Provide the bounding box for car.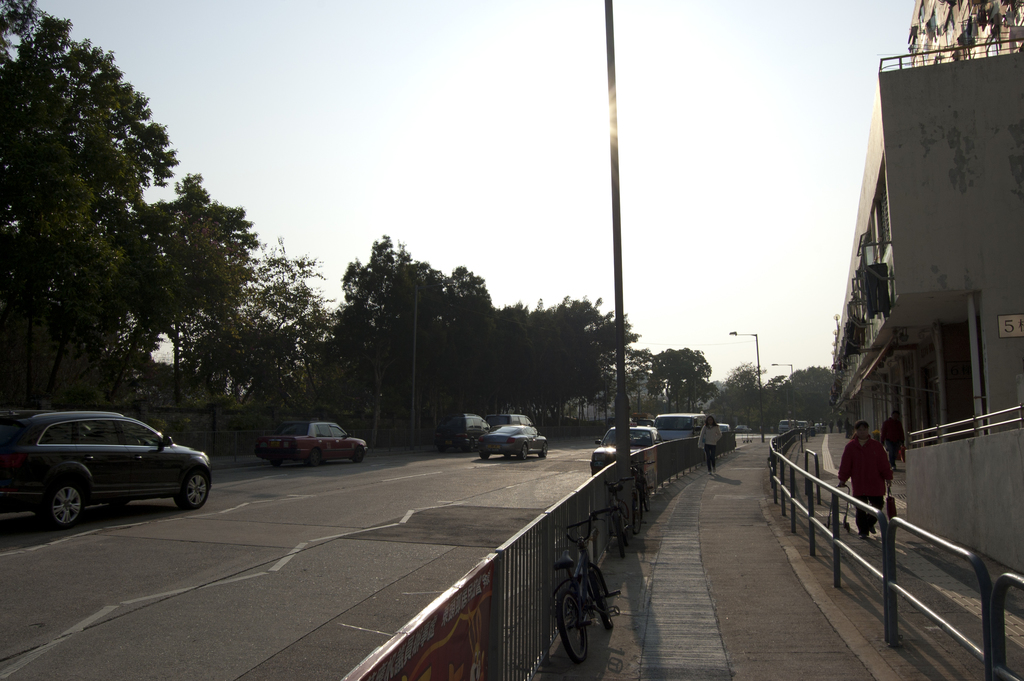
<region>484, 418, 550, 463</region>.
